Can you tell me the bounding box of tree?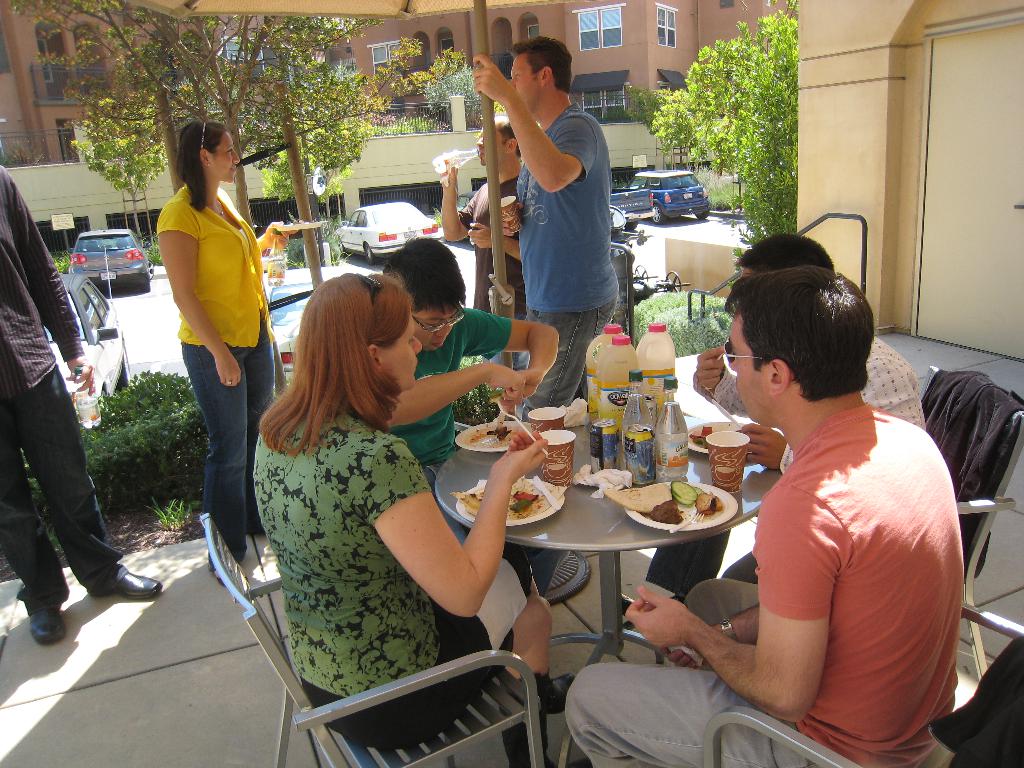
<box>650,0,799,243</box>.
